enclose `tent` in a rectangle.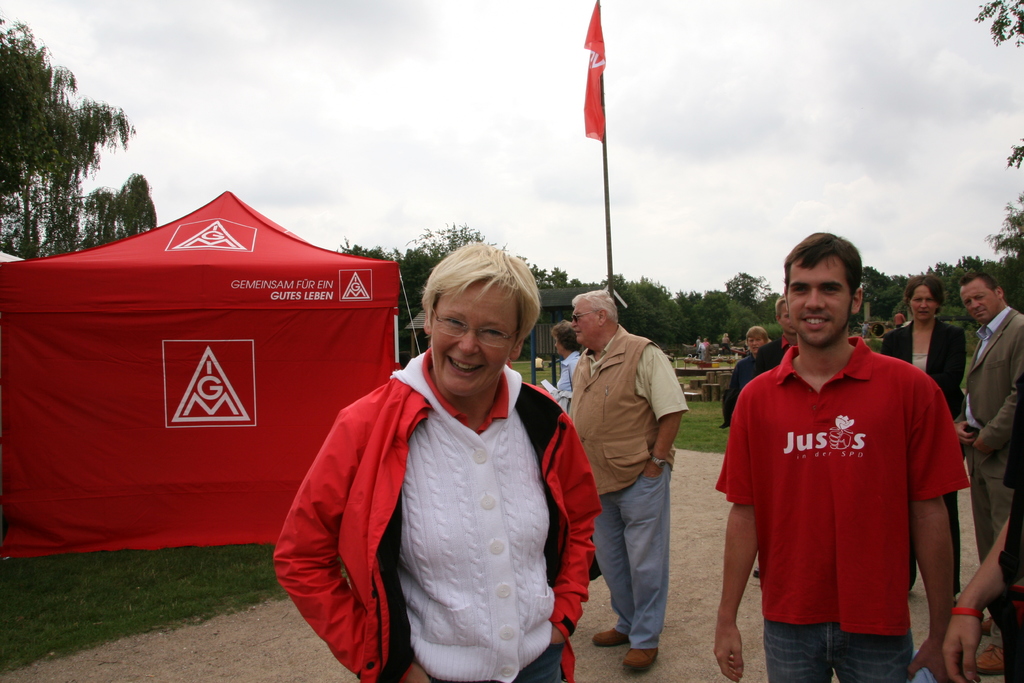
[left=25, top=197, right=409, bottom=556].
